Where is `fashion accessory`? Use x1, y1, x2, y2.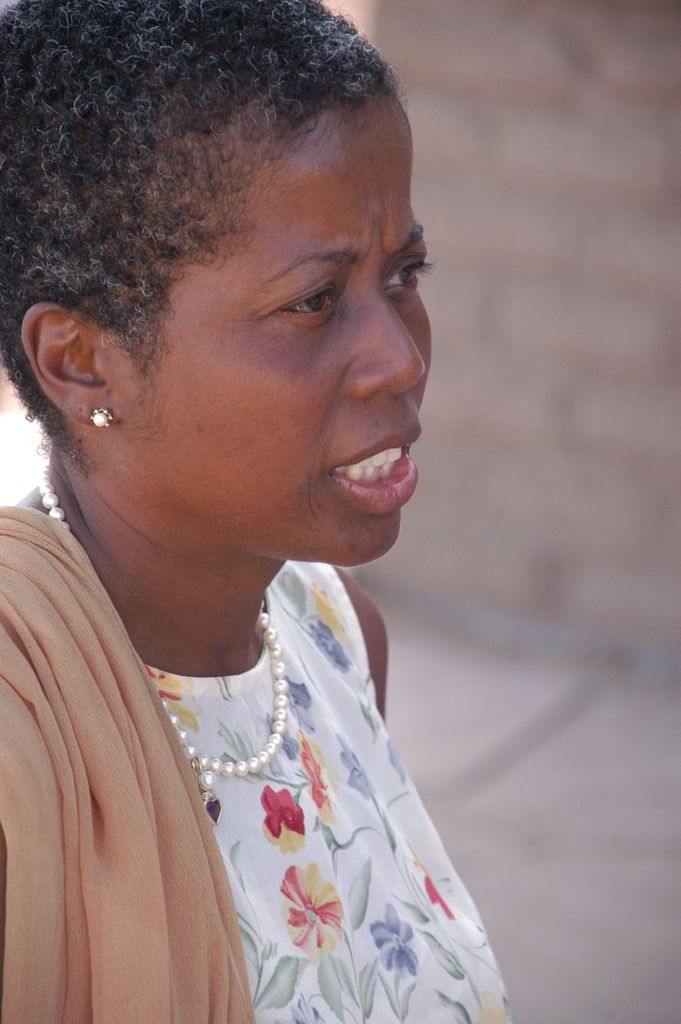
86, 404, 111, 422.
